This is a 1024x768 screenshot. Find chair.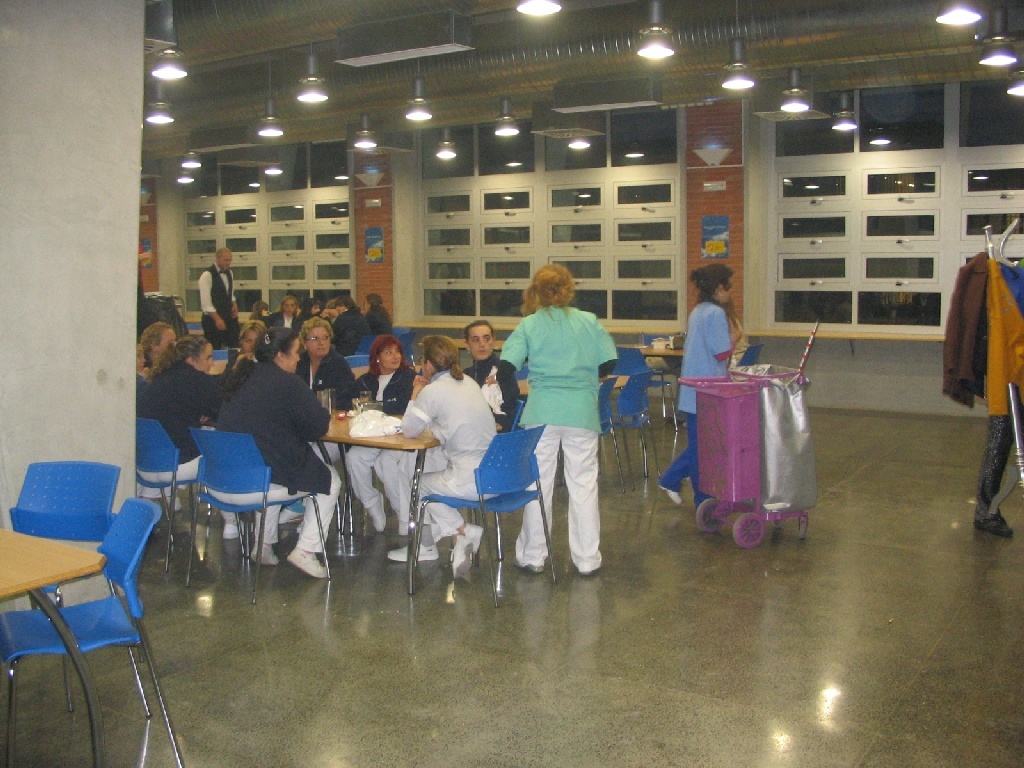
Bounding box: <bbox>375, 319, 418, 365</bbox>.
